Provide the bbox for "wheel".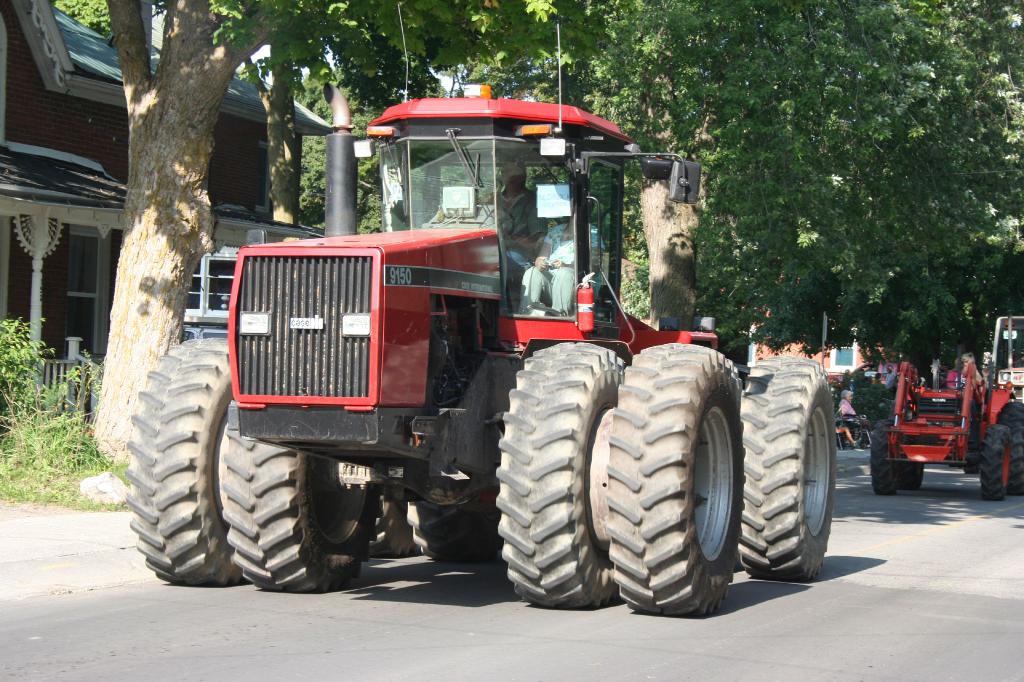
region(740, 357, 835, 585).
